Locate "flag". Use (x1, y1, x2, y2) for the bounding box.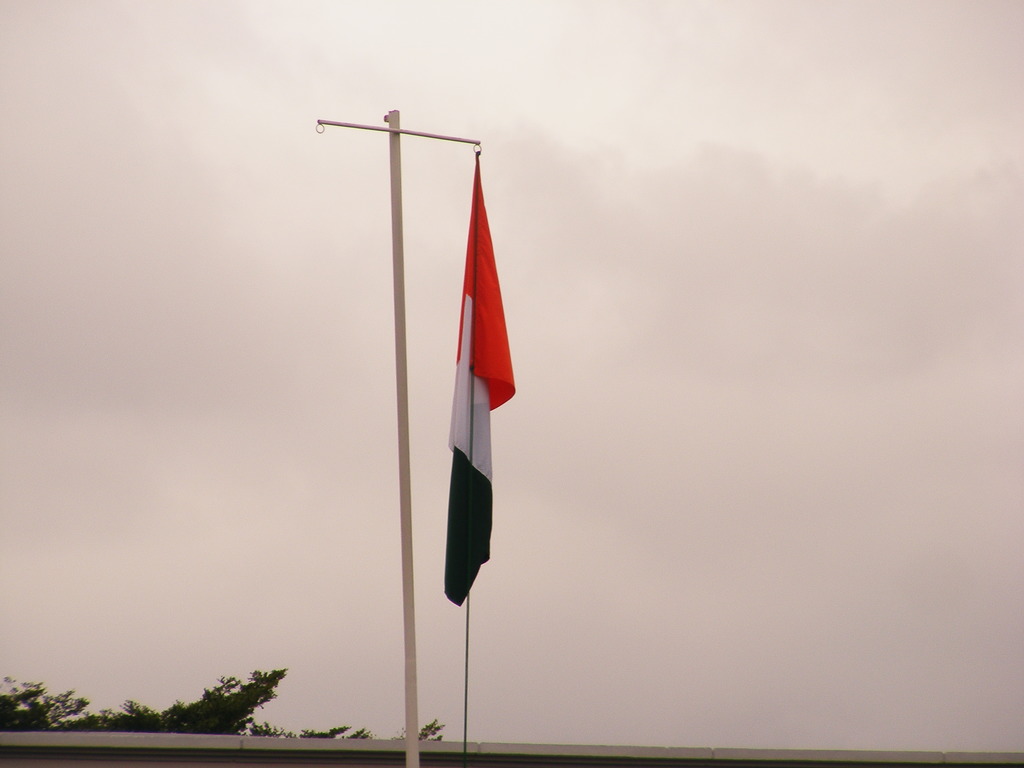
(444, 148, 523, 613).
